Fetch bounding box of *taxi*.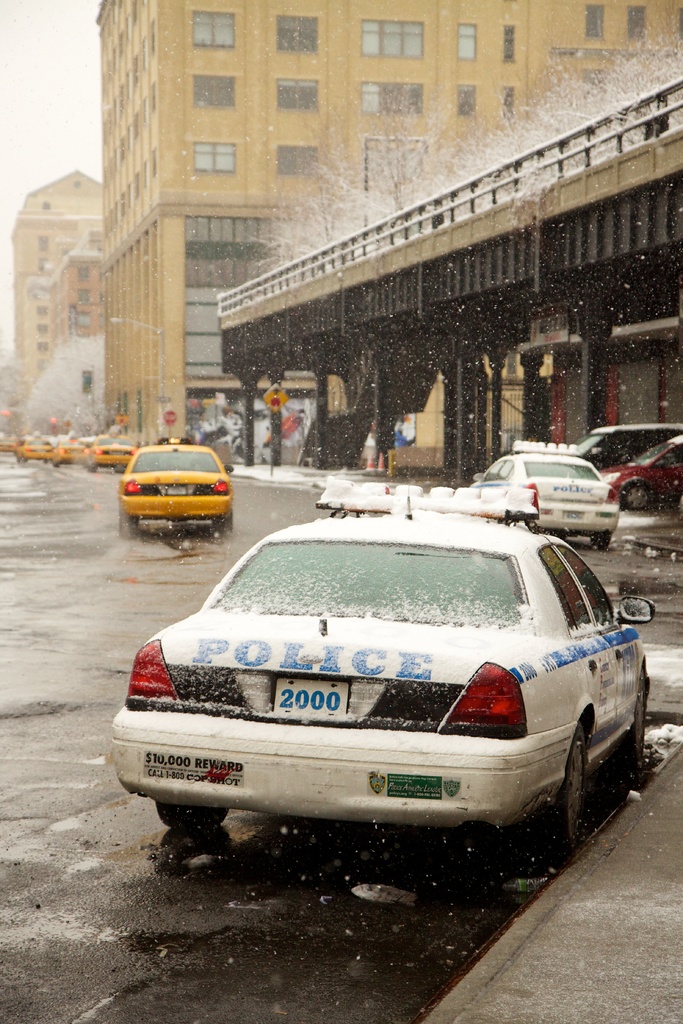
Bbox: detection(0, 432, 19, 456).
